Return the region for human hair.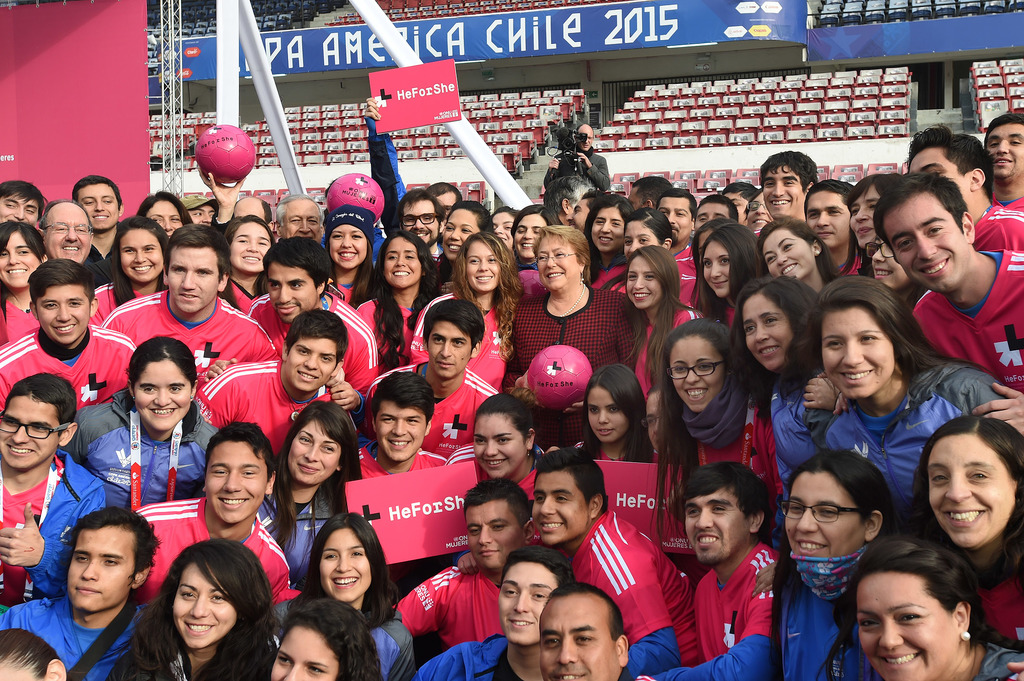
(x1=782, y1=450, x2=906, y2=544).
